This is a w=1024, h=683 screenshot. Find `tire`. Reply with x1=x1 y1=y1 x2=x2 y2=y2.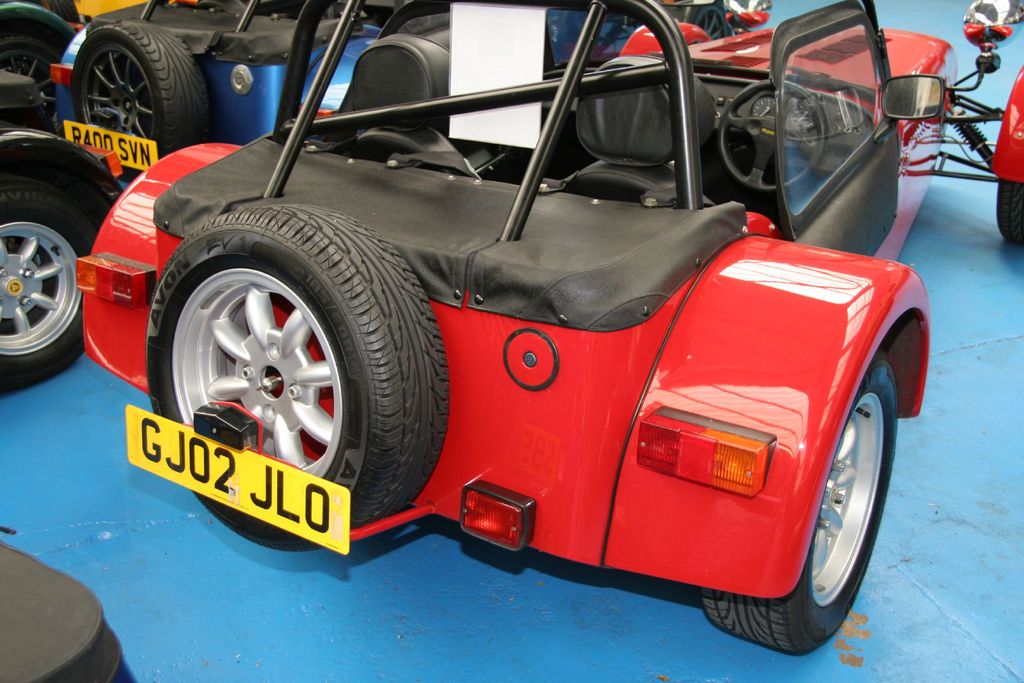
x1=0 y1=125 x2=124 y2=391.
